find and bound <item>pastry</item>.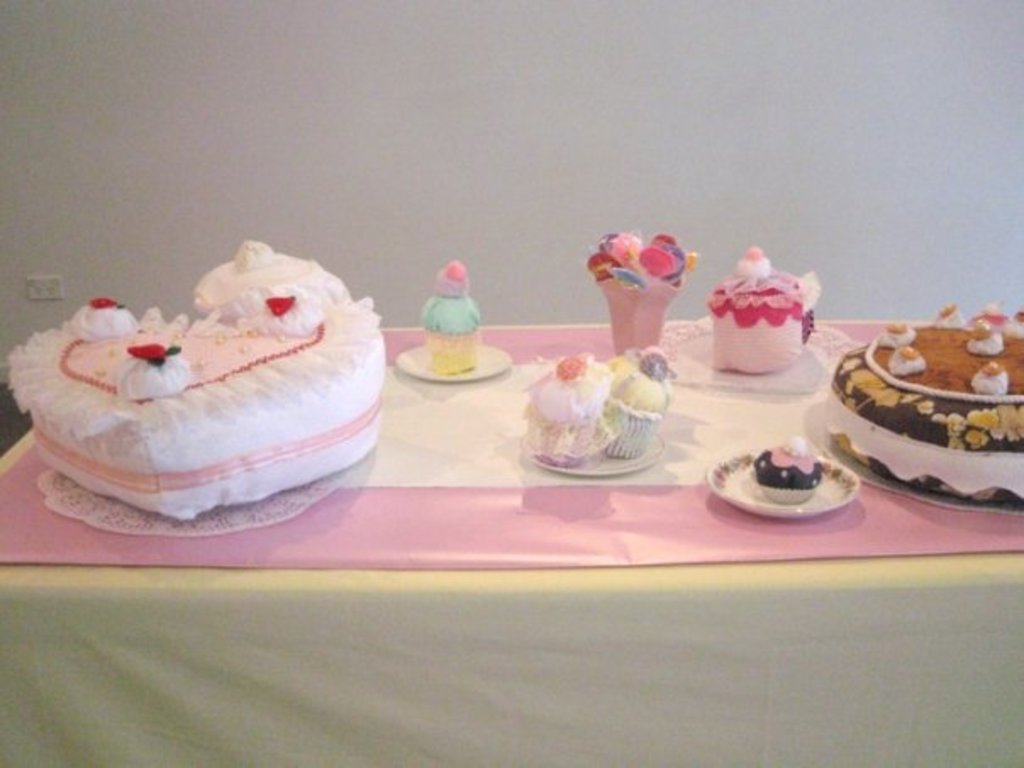
Bound: box=[758, 441, 821, 500].
